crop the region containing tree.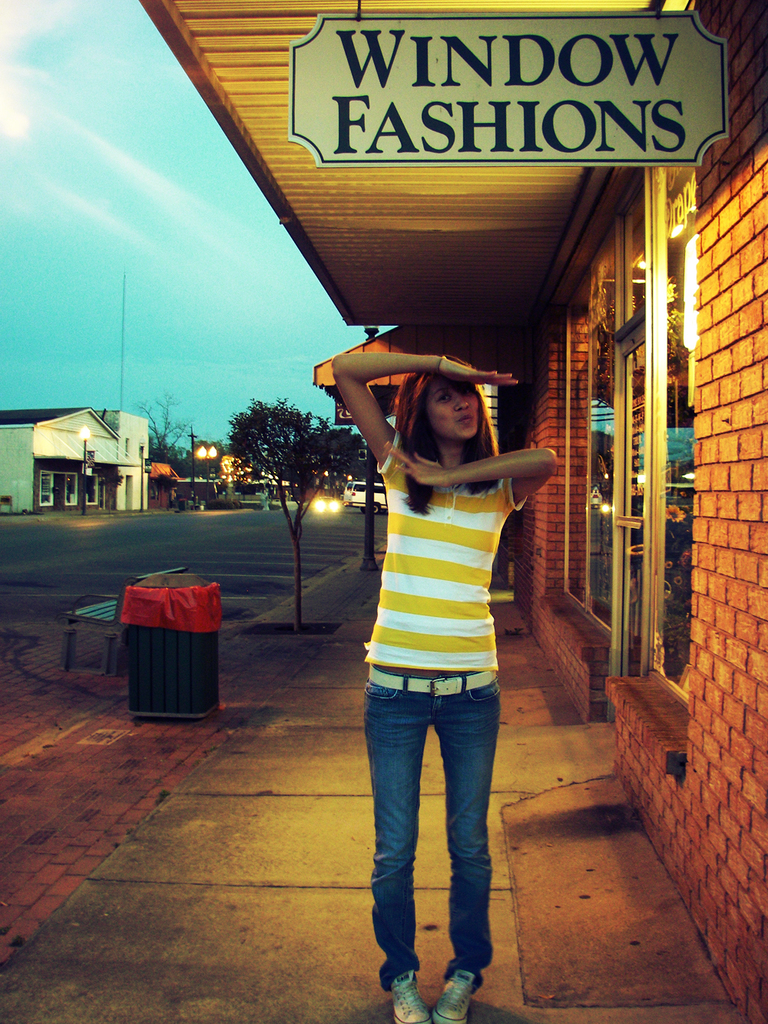
Crop region: box(349, 410, 386, 503).
